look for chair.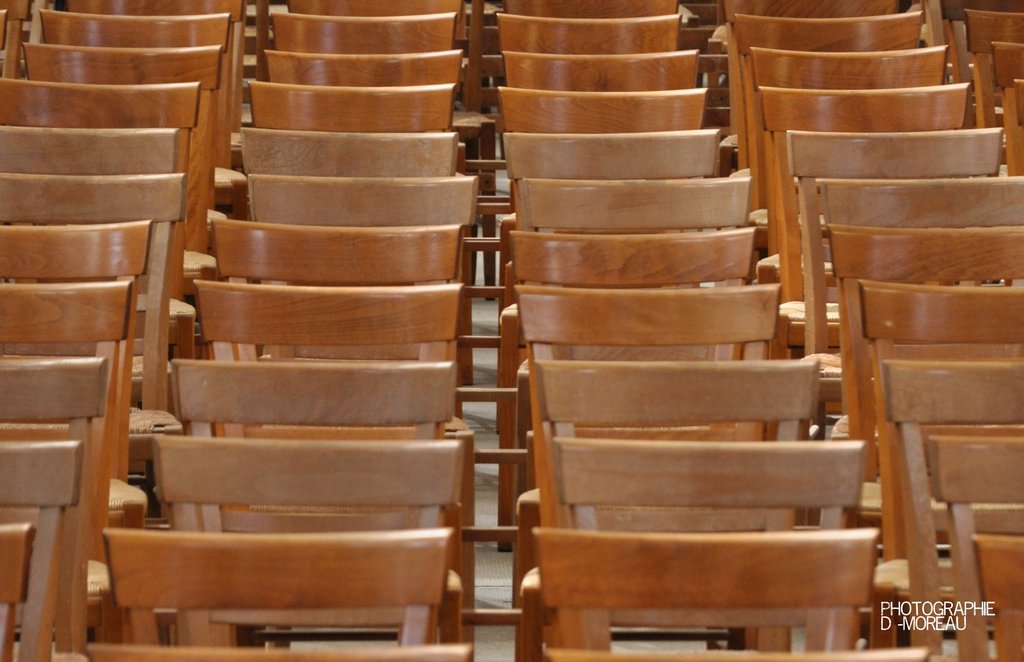
Found: <bbox>785, 127, 1005, 433</bbox>.
